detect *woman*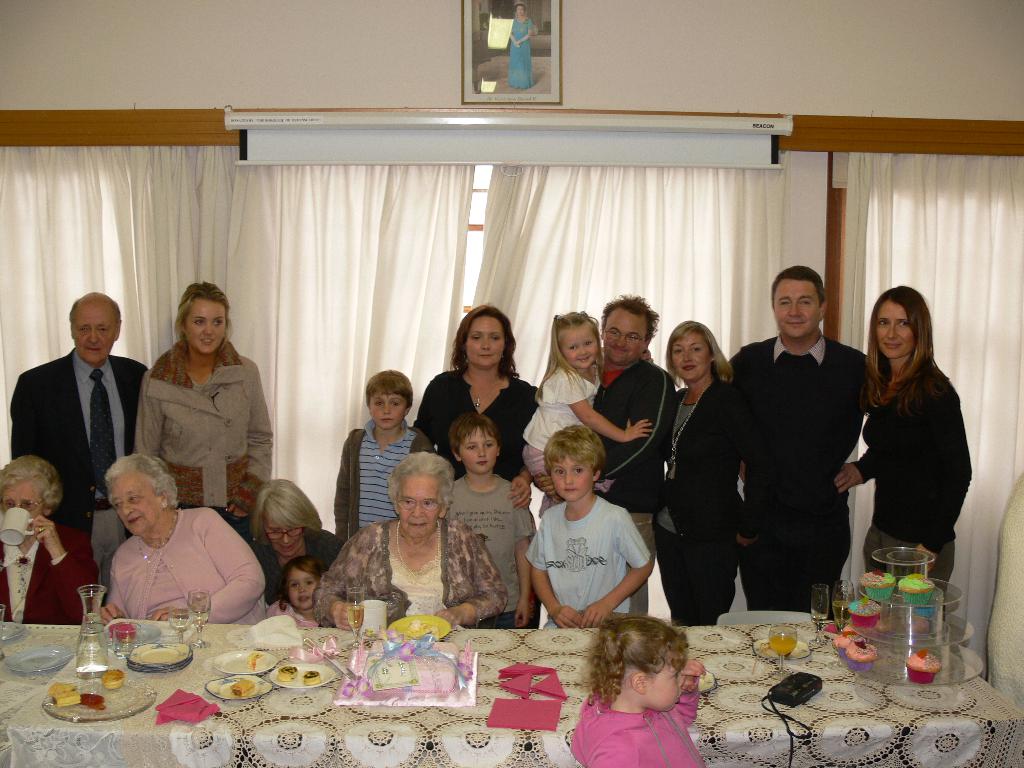
detection(86, 451, 271, 625)
